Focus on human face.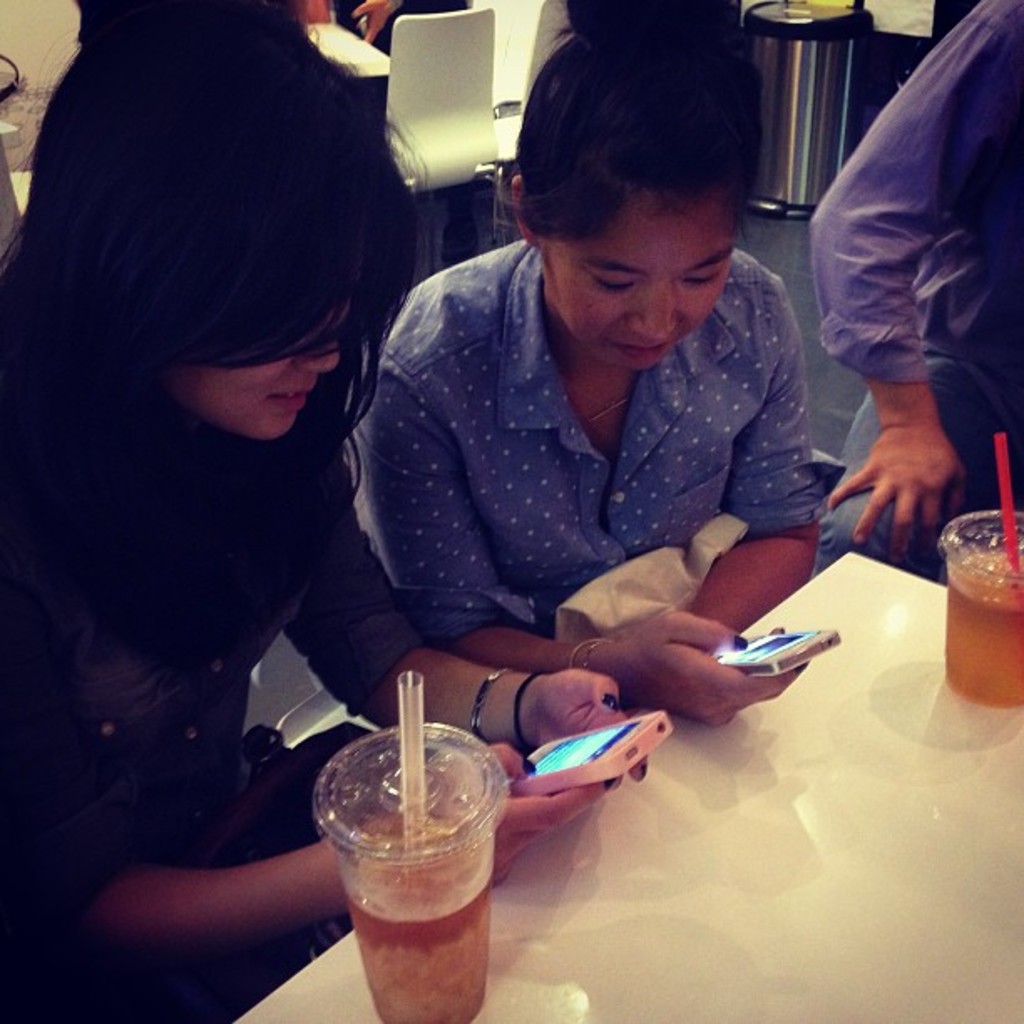
Focused at Rect(542, 192, 735, 375).
